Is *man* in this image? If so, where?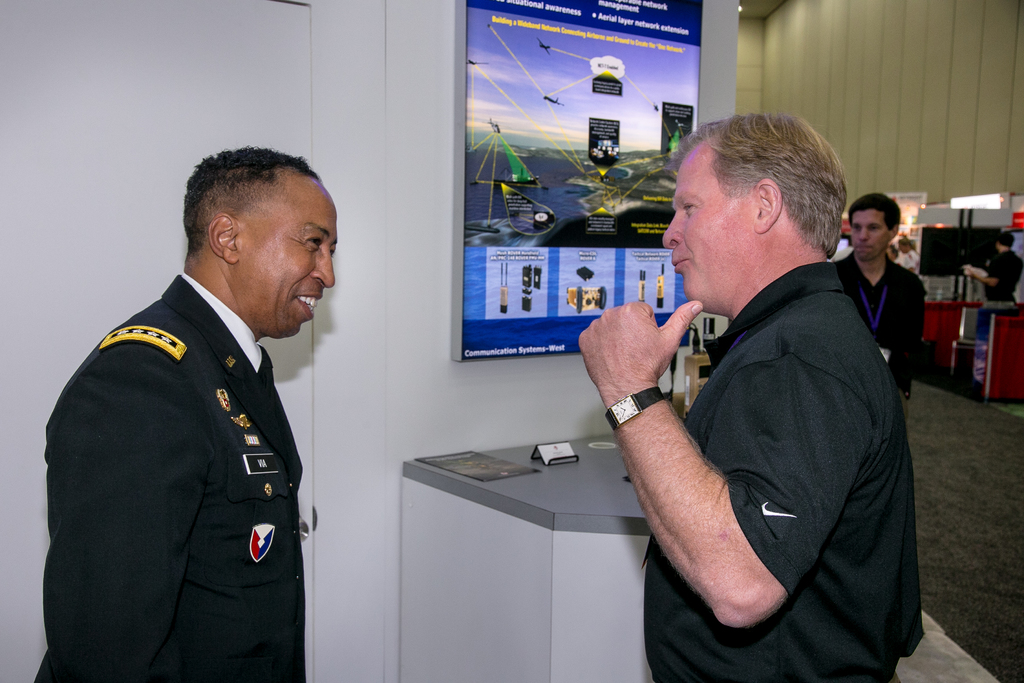
Yes, at box=[826, 191, 927, 403].
